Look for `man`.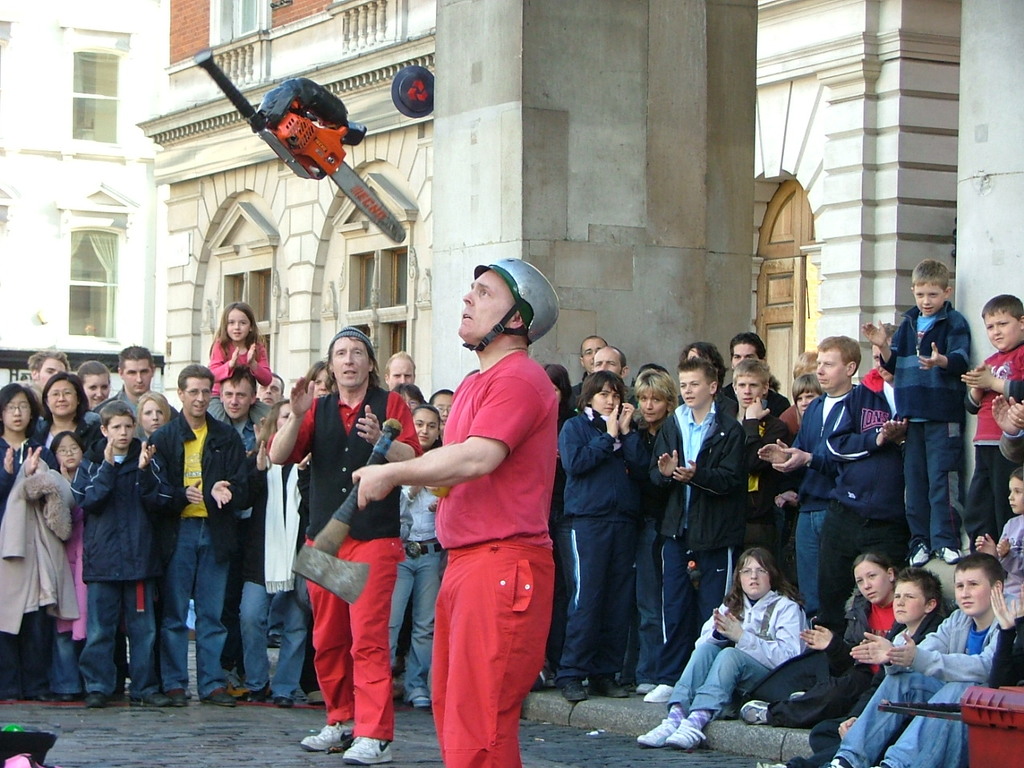
Found: crop(266, 320, 425, 767).
